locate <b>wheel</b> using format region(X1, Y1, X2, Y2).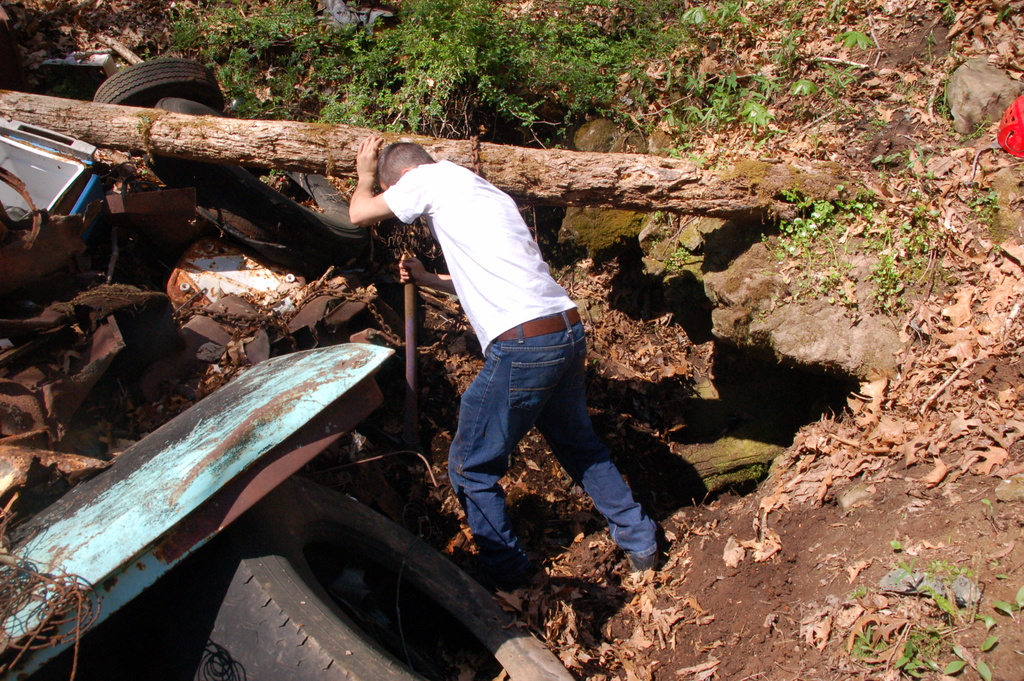
region(174, 475, 582, 680).
